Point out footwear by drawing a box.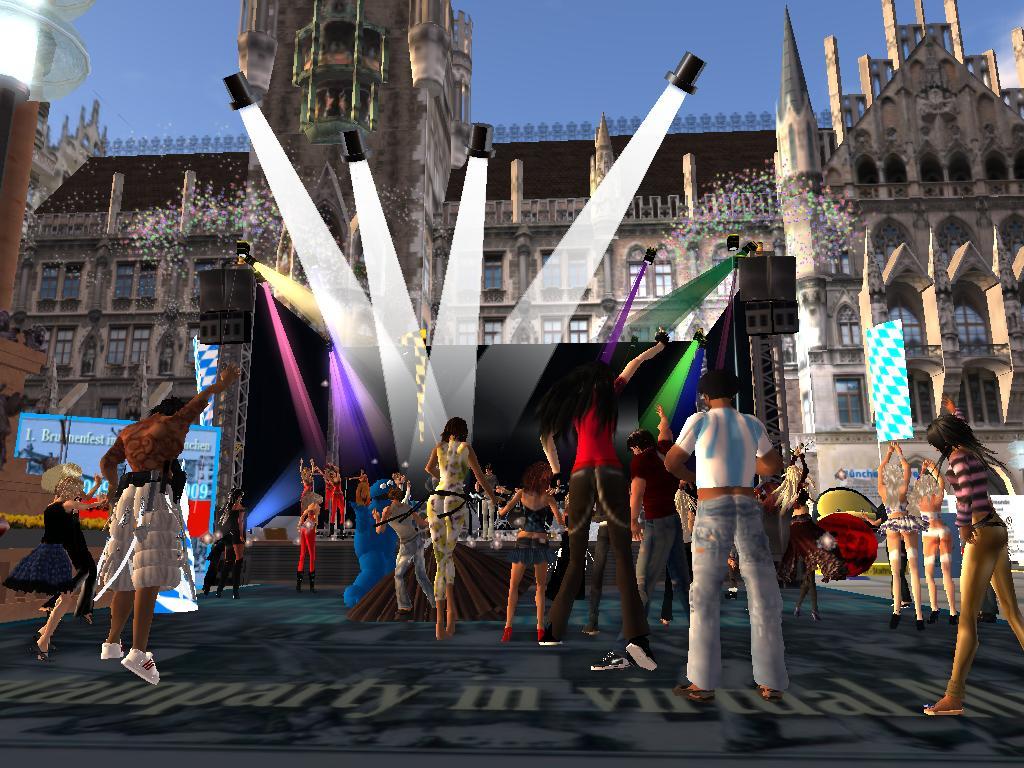
pyautogui.locateOnScreen(976, 612, 995, 625).
